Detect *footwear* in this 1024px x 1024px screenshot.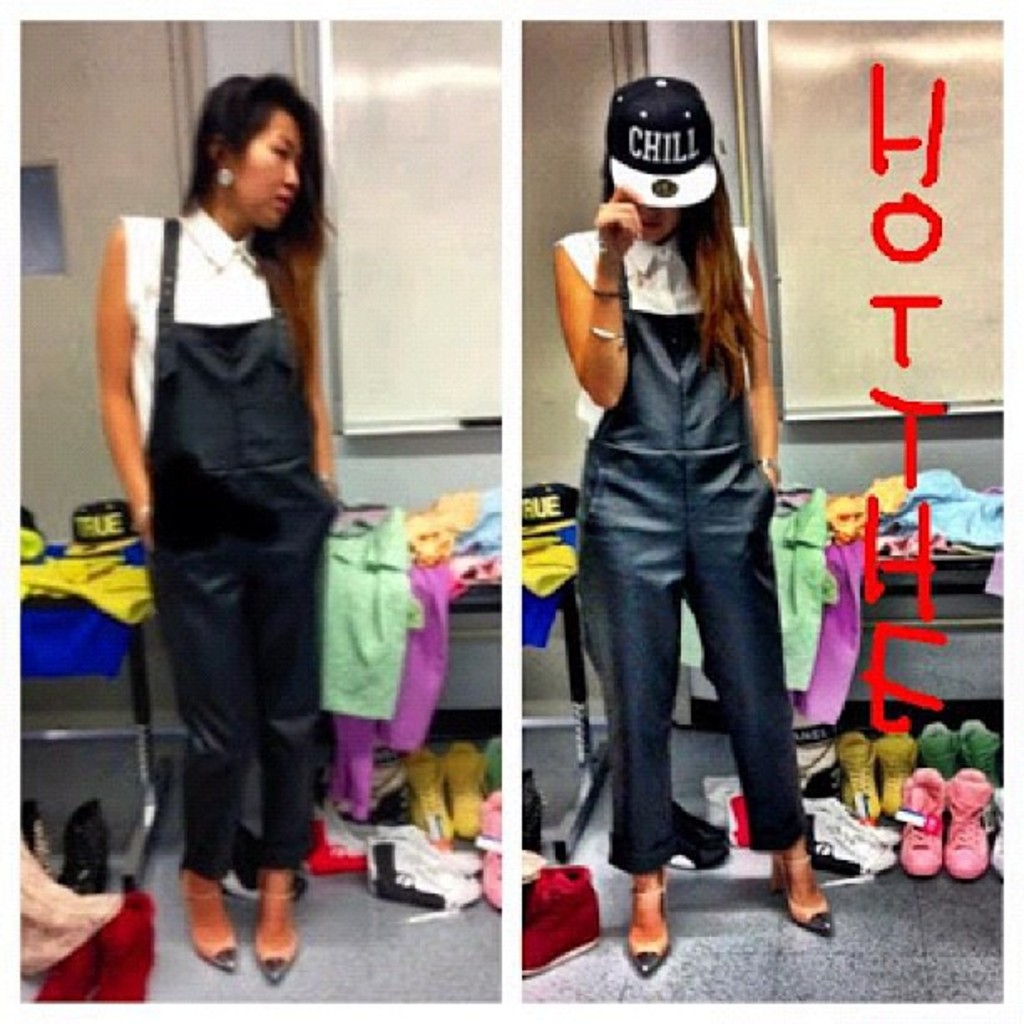
Detection: Rect(514, 862, 607, 977).
